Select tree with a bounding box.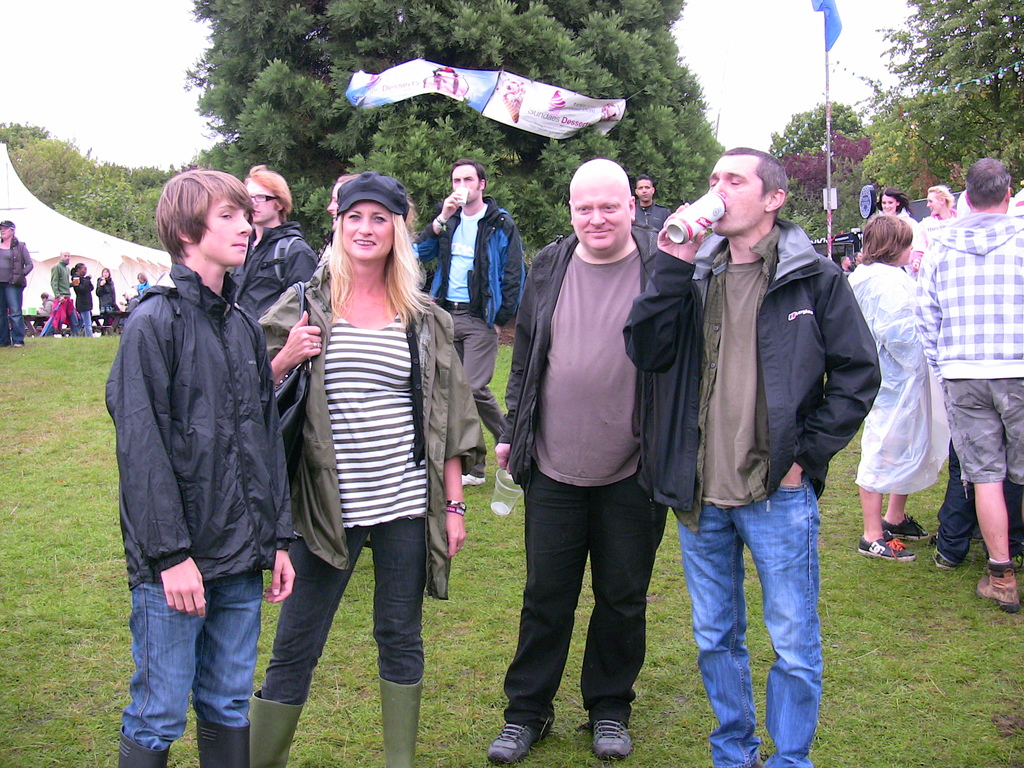
l=767, t=100, r=860, b=218.
